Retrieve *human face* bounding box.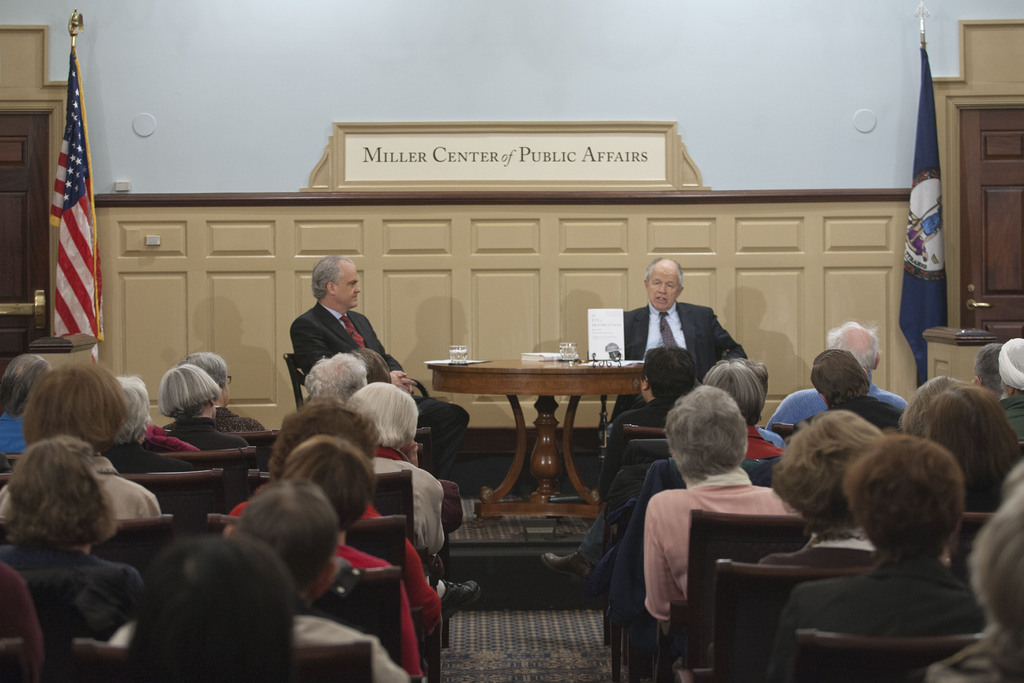
Bounding box: region(643, 366, 648, 398).
